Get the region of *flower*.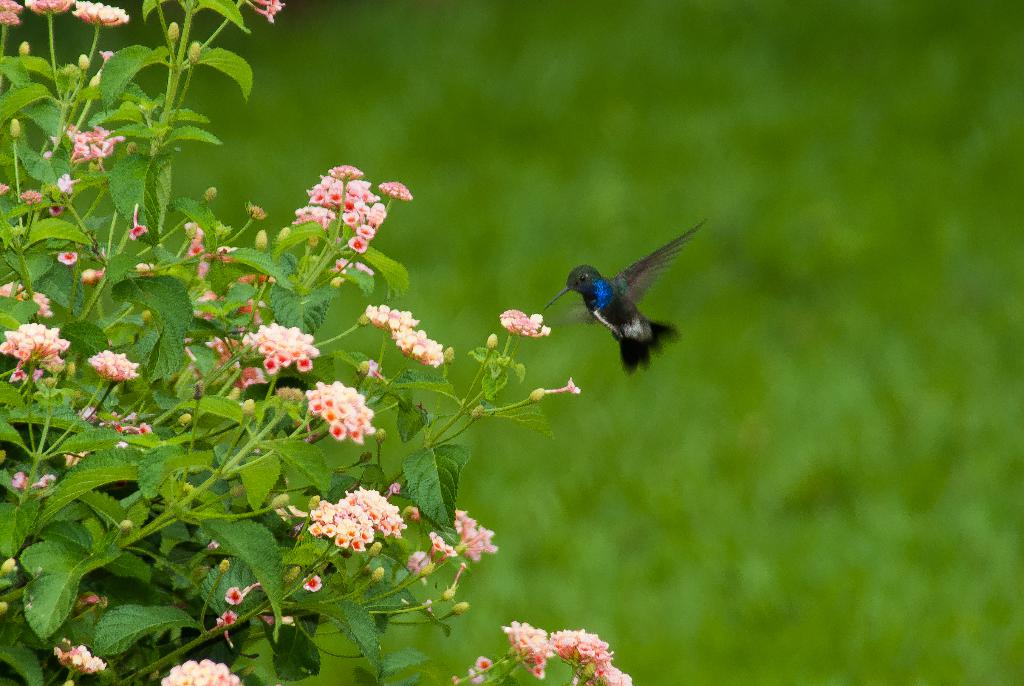
pyautogui.locateOnScreen(333, 257, 350, 274).
